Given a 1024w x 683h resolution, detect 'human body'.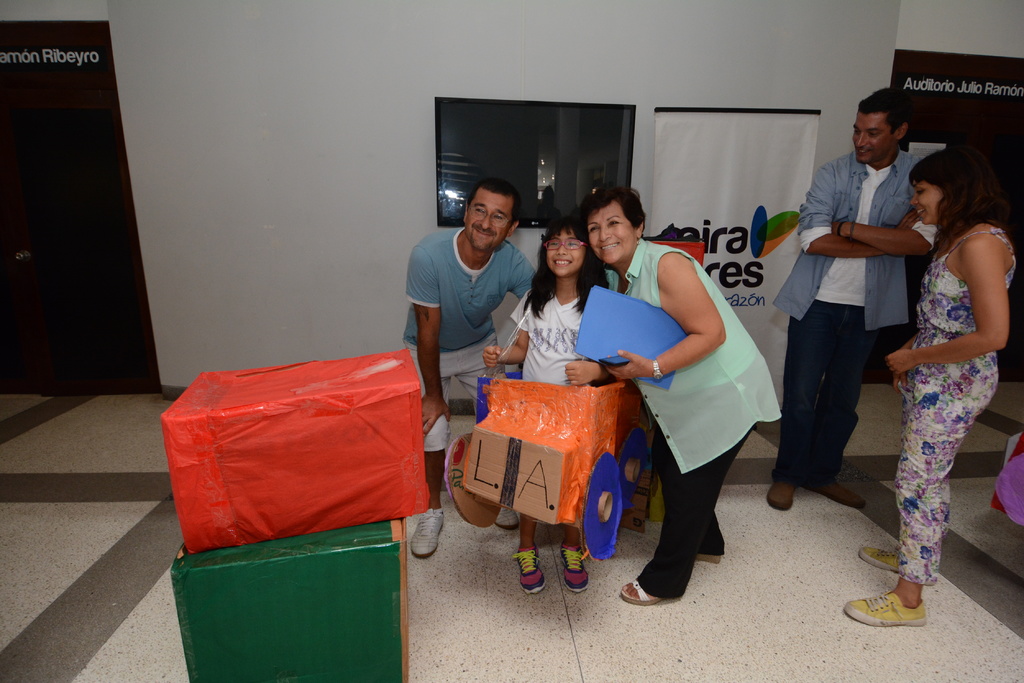
crop(861, 128, 1013, 604).
